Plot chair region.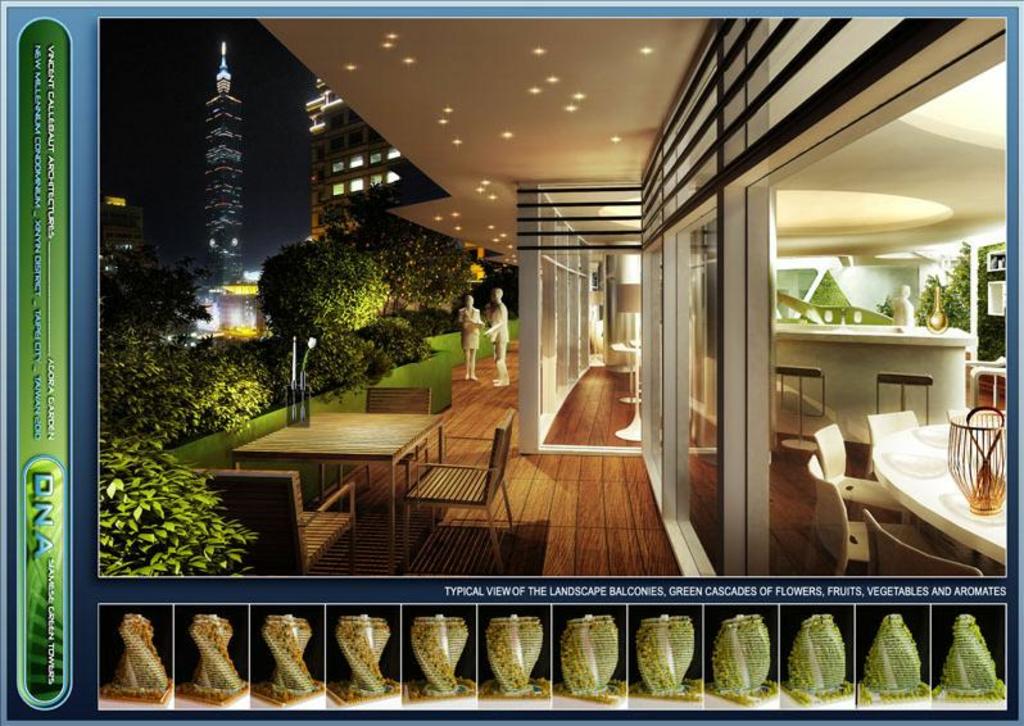
Plotted at crop(395, 409, 518, 575).
